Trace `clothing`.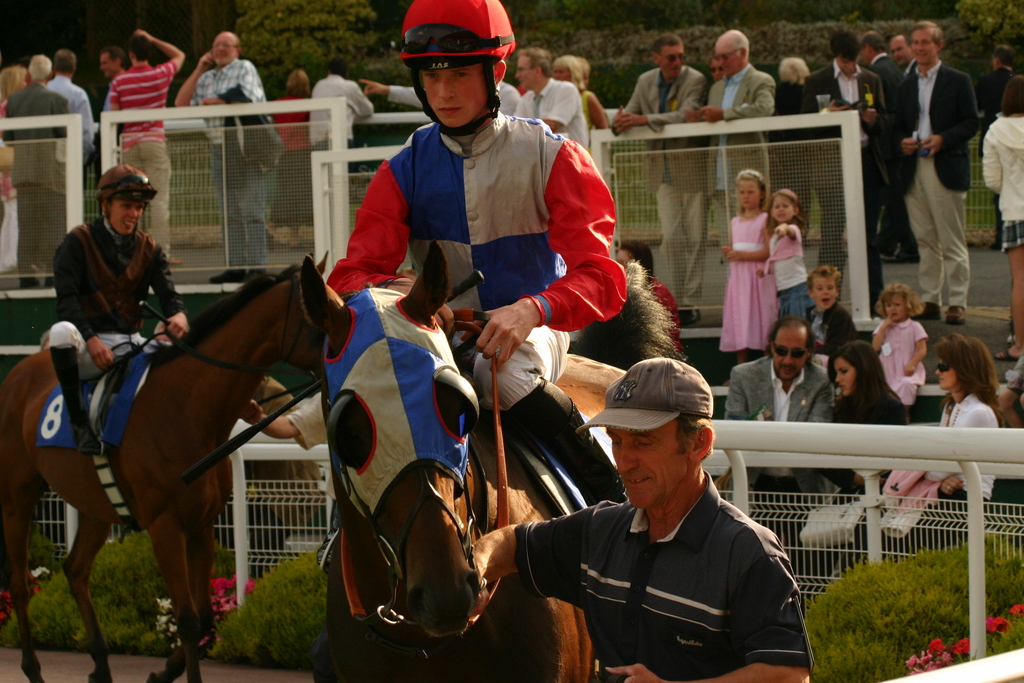
Traced to select_region(618, 55, 713, 310).
